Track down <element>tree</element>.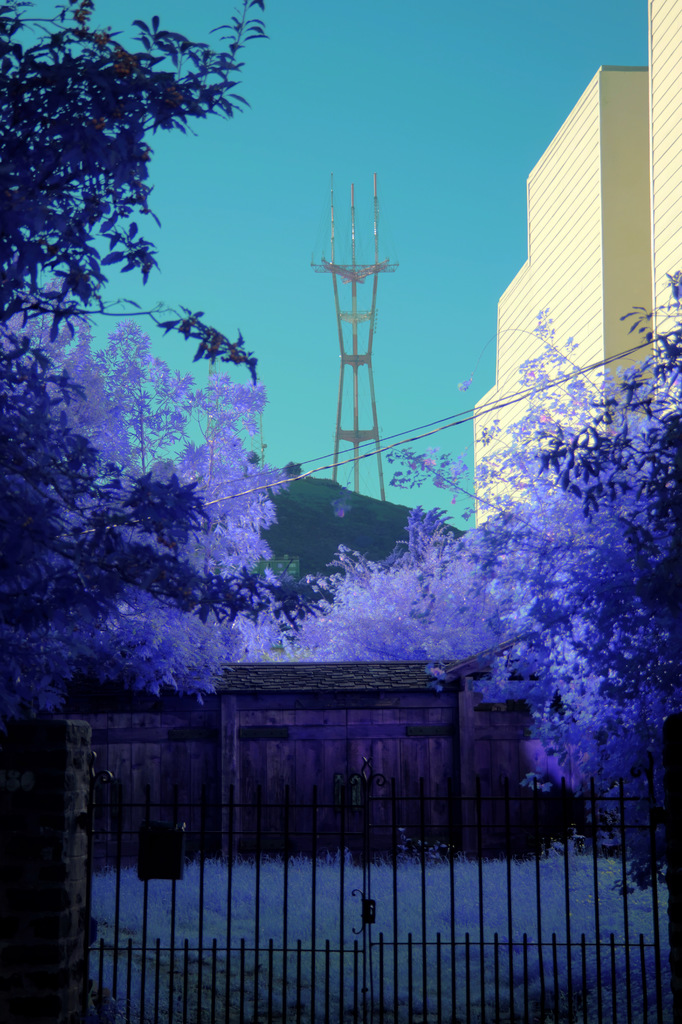
Tracked to {"left": 288, "top": 292, "right": 681, "bottom": 910}.
